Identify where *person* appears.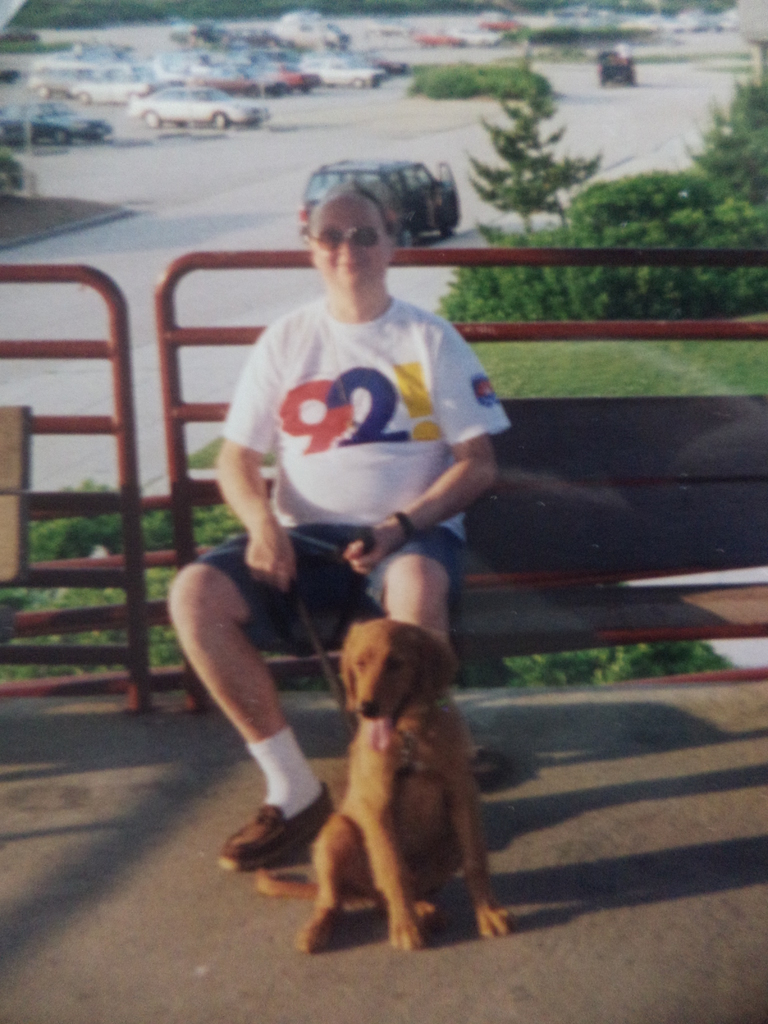
Appears at left=186, top=154, right=506, bottom=828.
